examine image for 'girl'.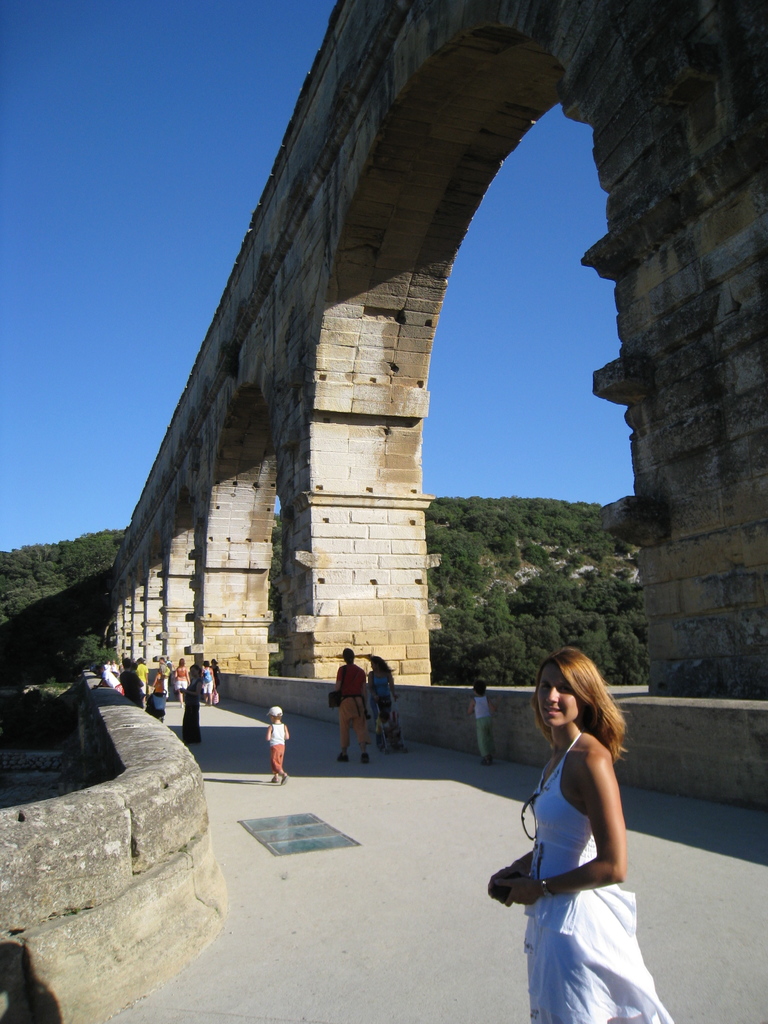
Examination result: x1=484 y1=636 x2=680 y2=1023.
